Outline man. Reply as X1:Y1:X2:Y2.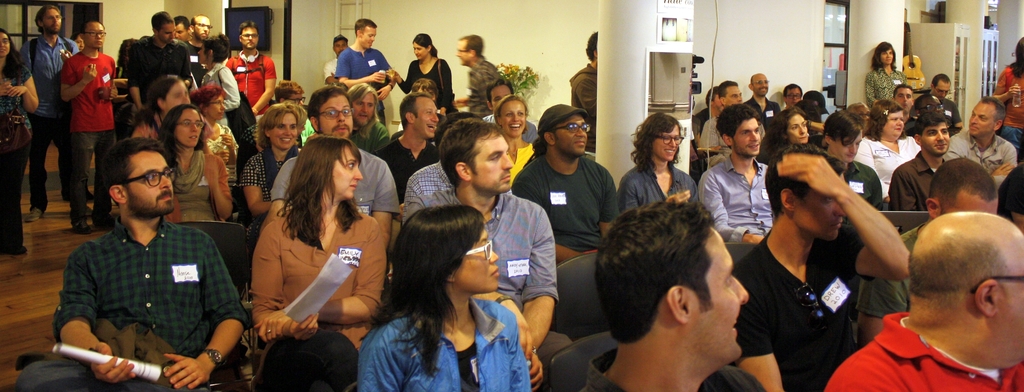
590:195:780:391.
